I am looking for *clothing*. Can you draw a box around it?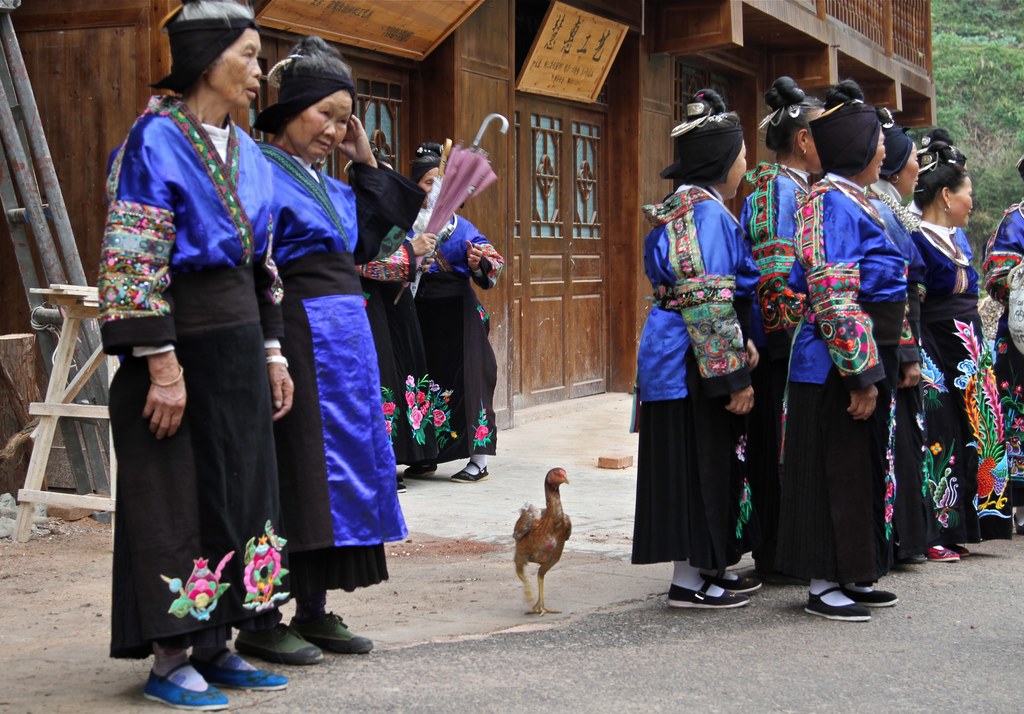
Sure, the bounding box is <region>395, 214, 506, 467</region>.
